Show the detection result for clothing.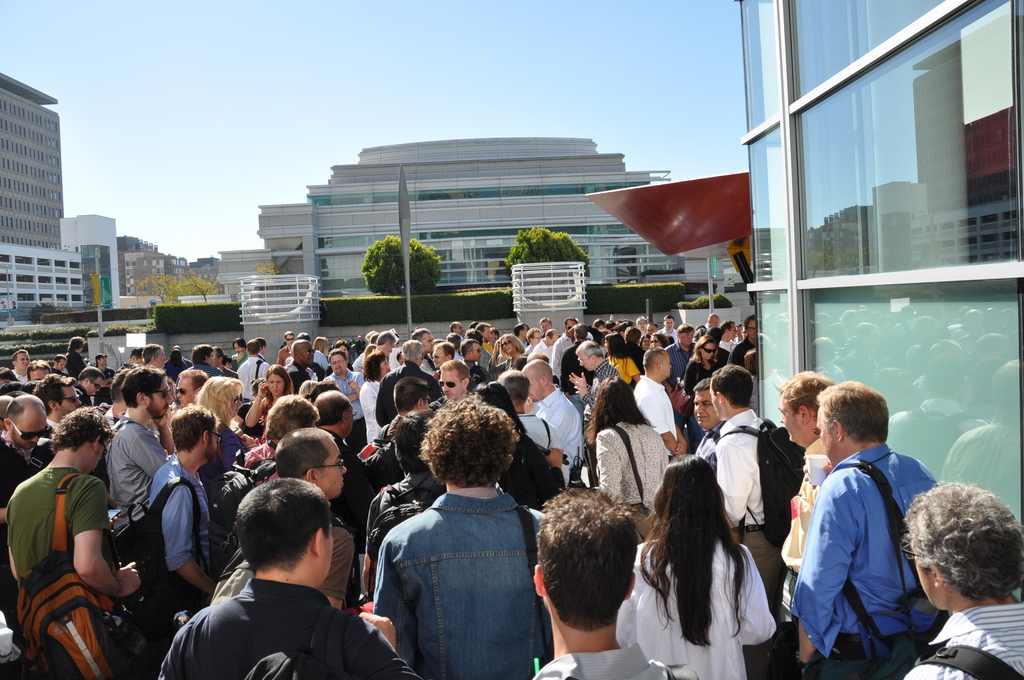
bbox=(617, 540, 780, 679).
